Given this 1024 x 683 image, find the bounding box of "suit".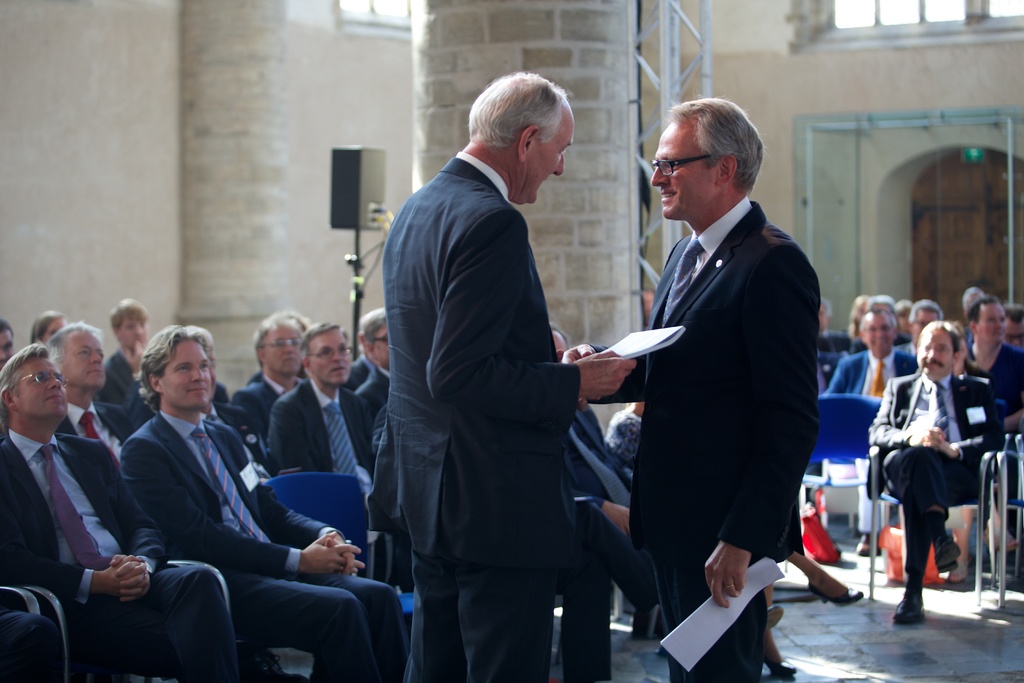
BBox(346, 349, 378, 397).
